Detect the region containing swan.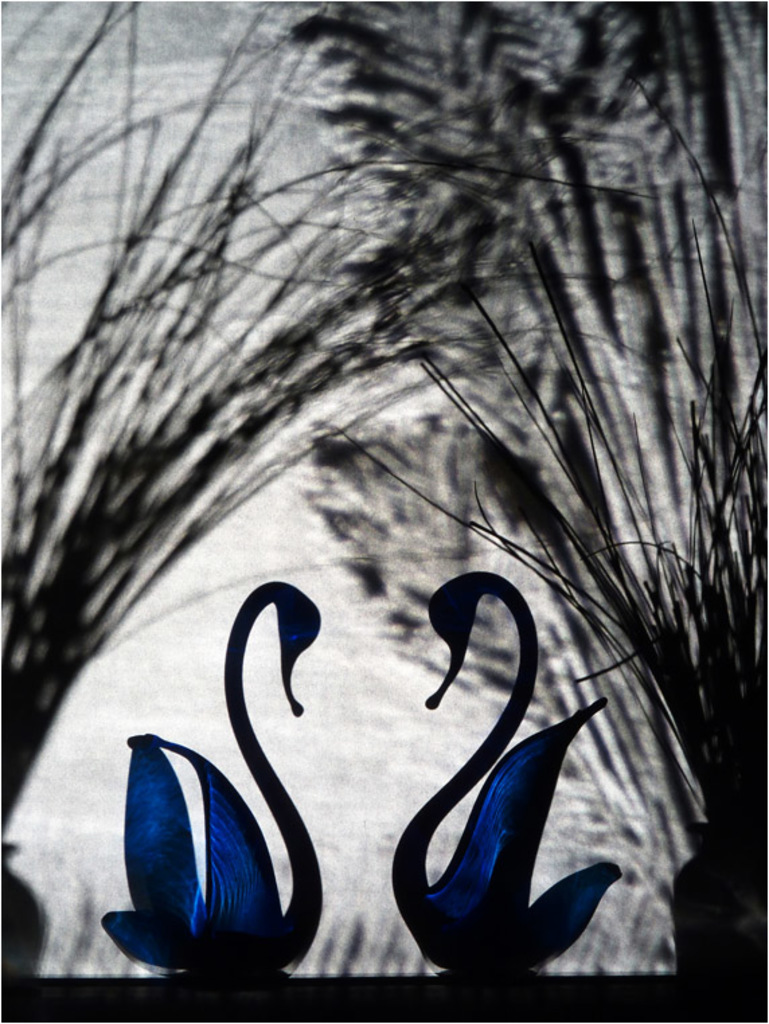
(x1=104, y1=551, x2=356, y2=973).
